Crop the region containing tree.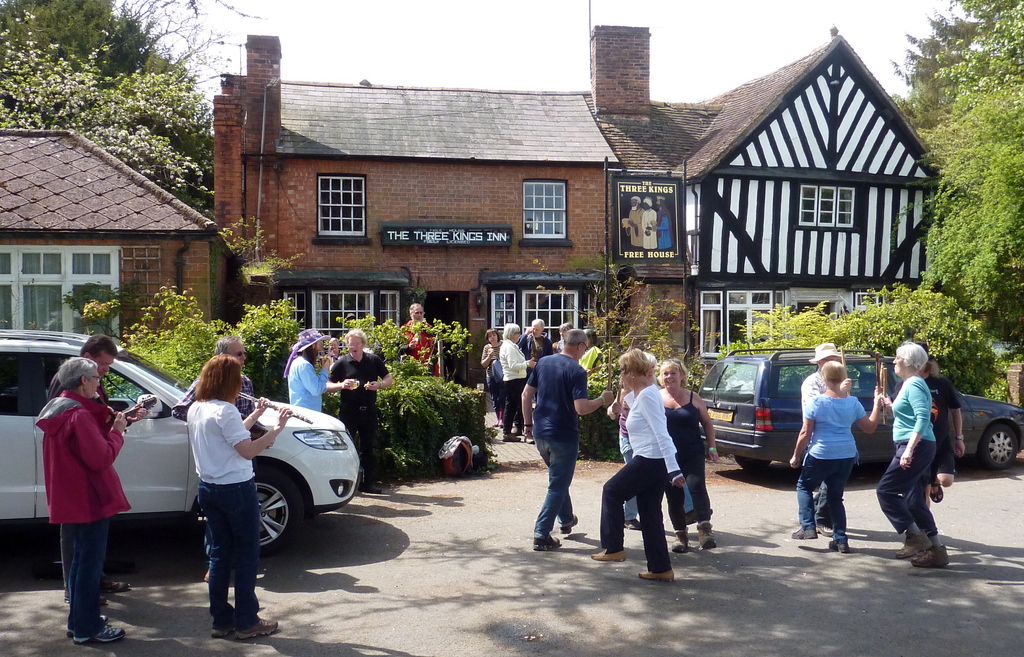
Crop region: 873 0 1023 145.
